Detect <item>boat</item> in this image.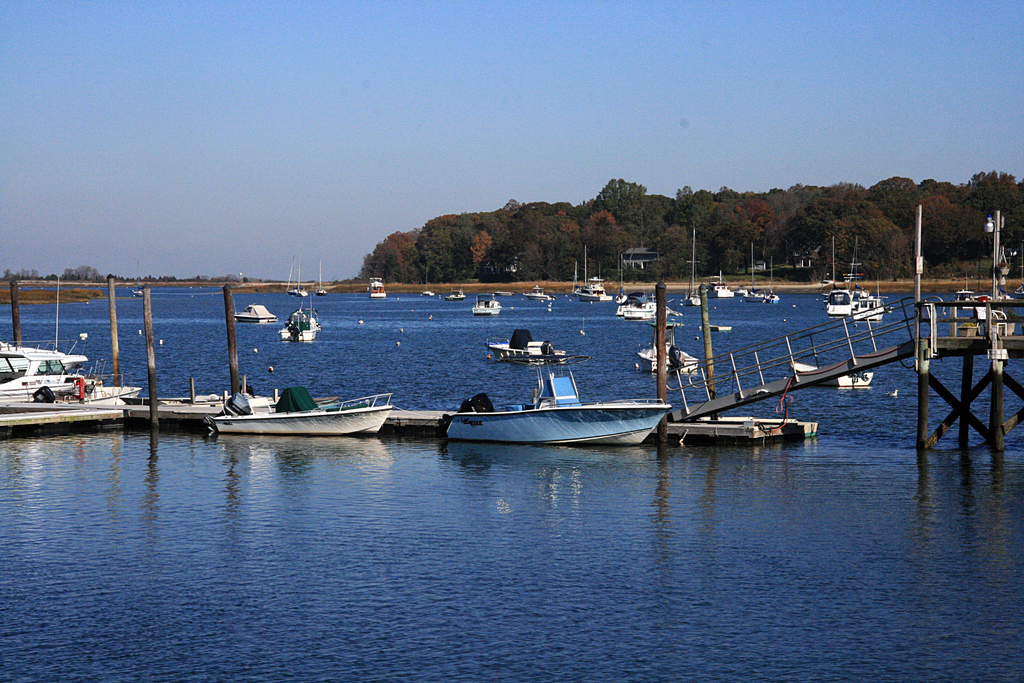
Detection: bbox(279, 295, 325, 343).
